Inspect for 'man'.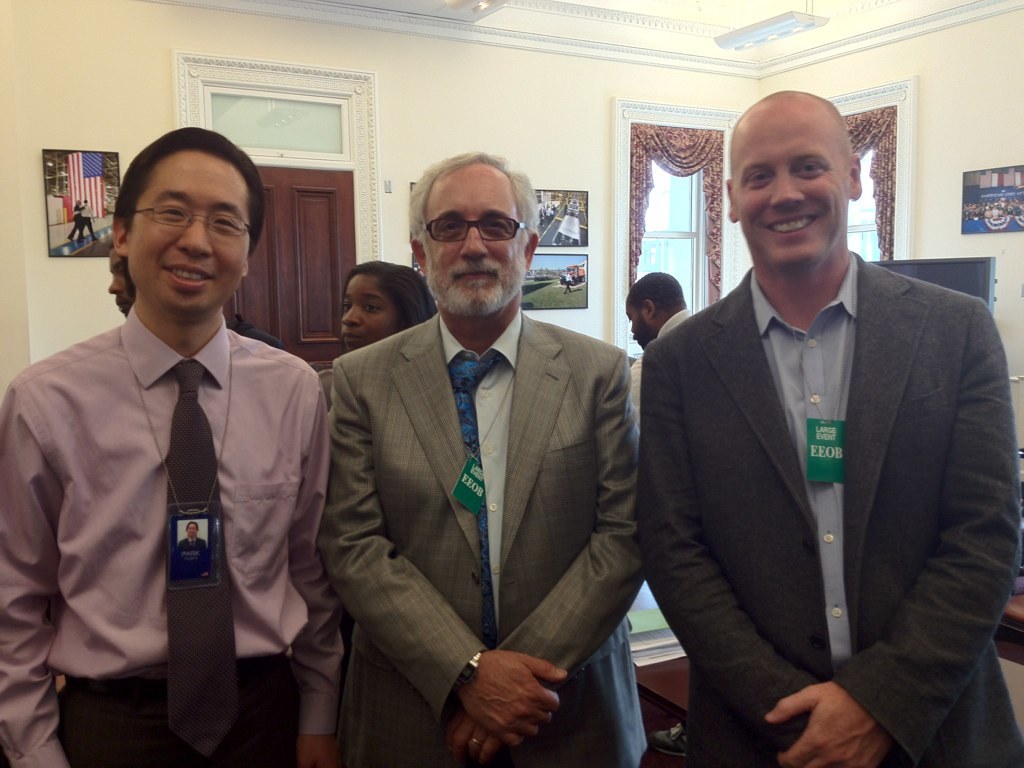
Inspection: select_region(560, 270, 575, 296).
